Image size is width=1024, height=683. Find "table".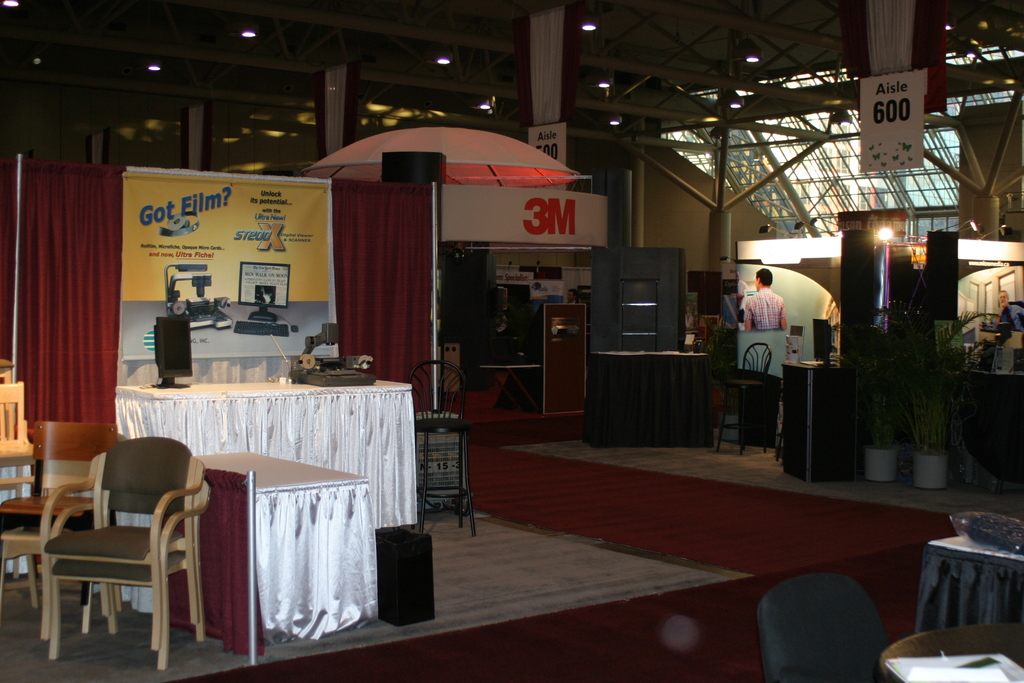
left=113, top=449, right=380, bottom=641.
